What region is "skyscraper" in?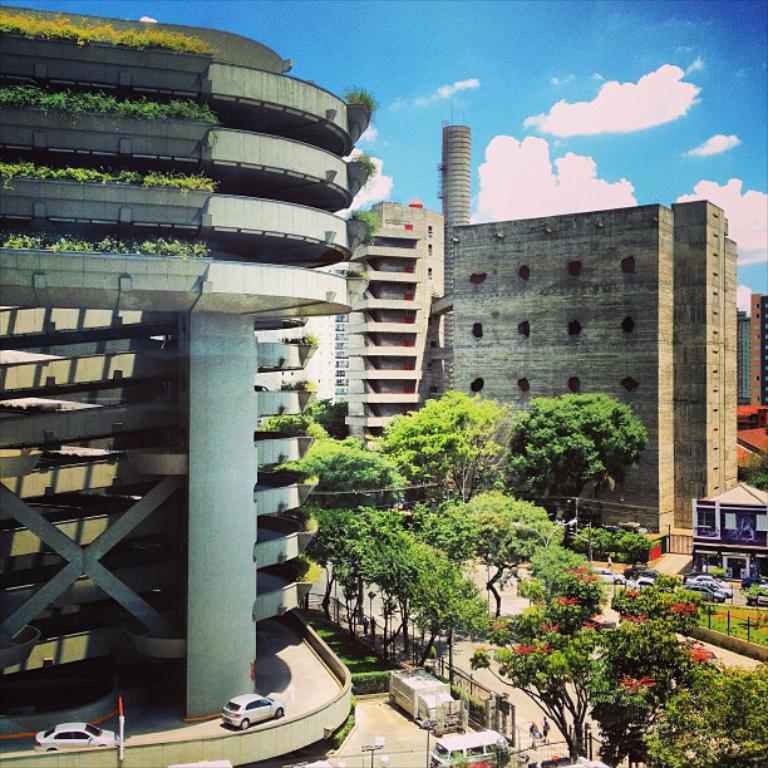
bbox=(0, 0, 387, 767).
